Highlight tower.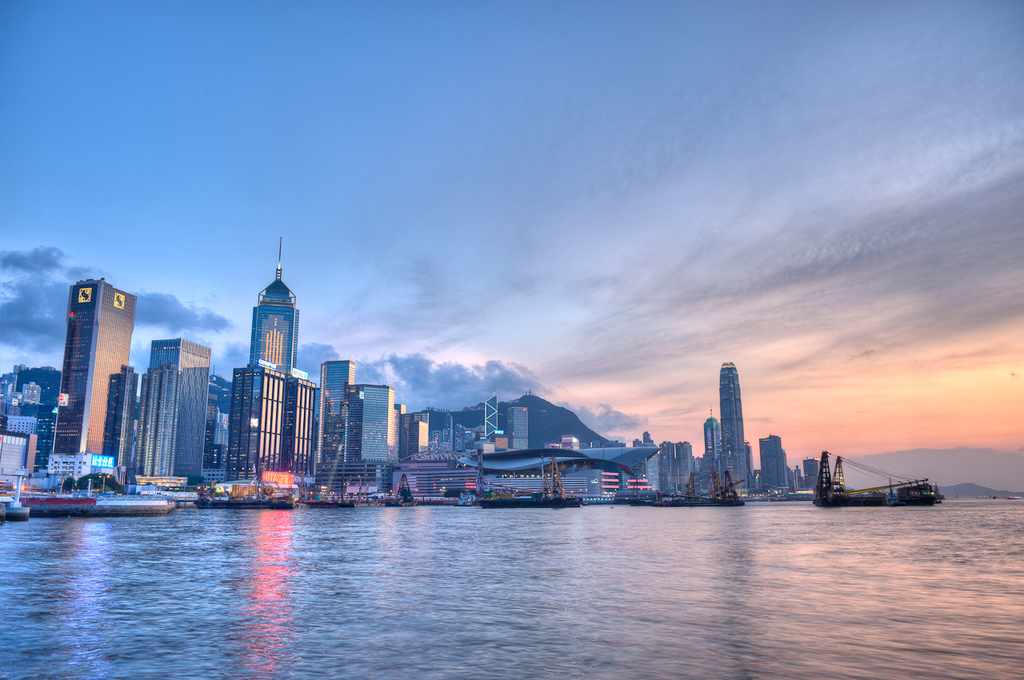
Highlighted region: locate(317, 359, 354, 461).
